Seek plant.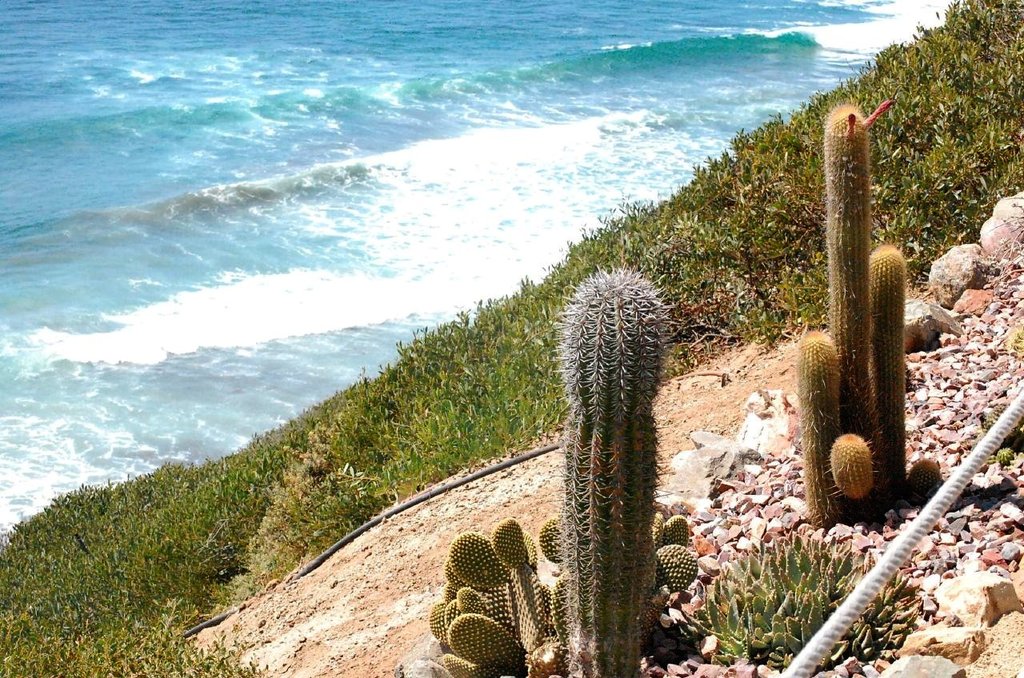
(794,96,939,522).
